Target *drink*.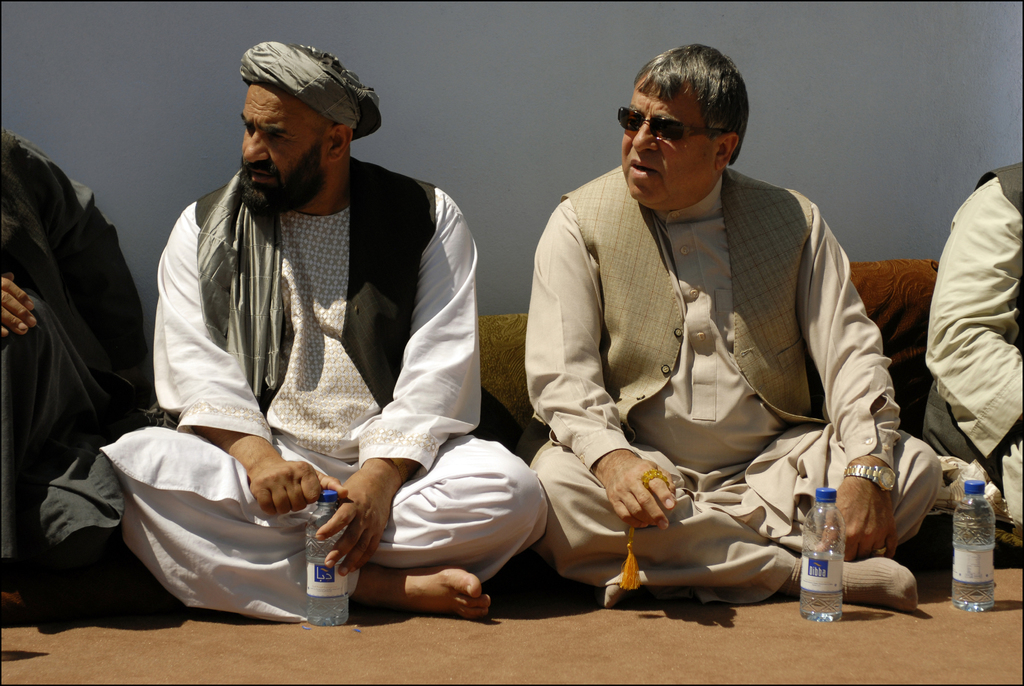
Target region: [802, 558, 844, 620].
